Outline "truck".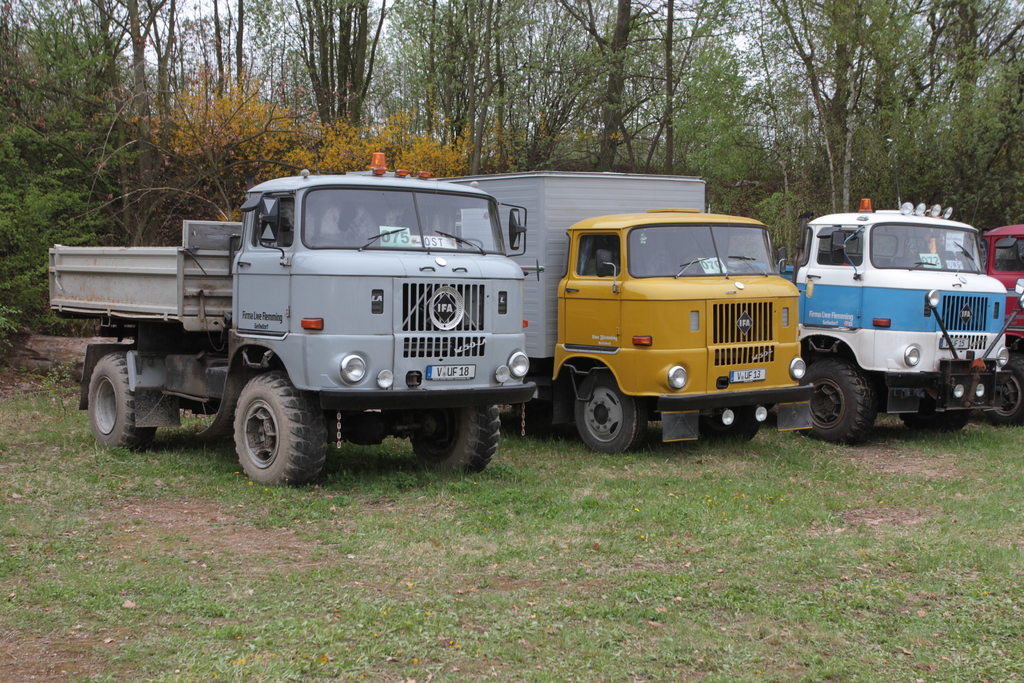
Outline: box=[424, 168, 799, 462].
